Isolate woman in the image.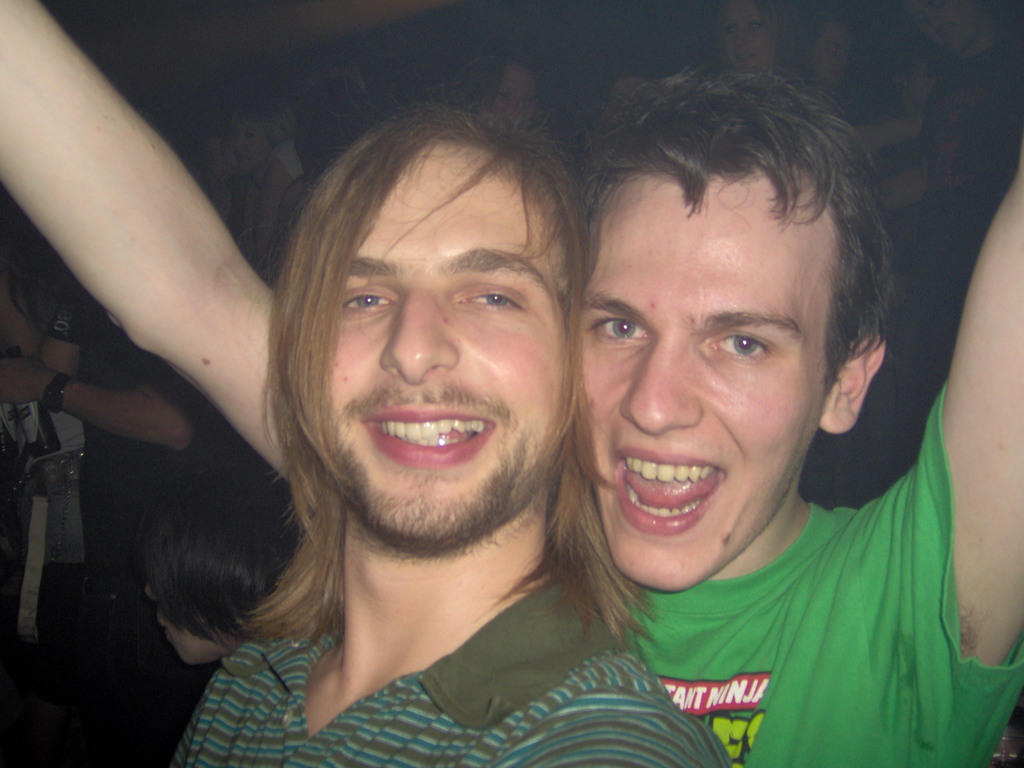
Isolated region: 230/89/295/278.
